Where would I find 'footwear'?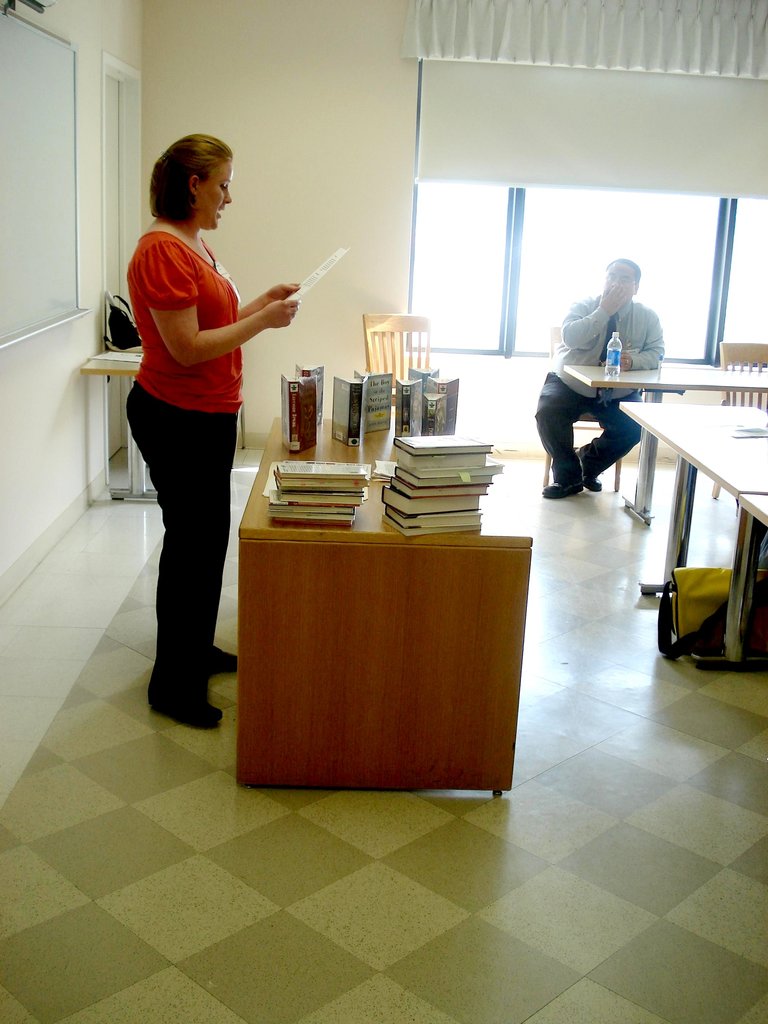
At 577,445,603,490.
